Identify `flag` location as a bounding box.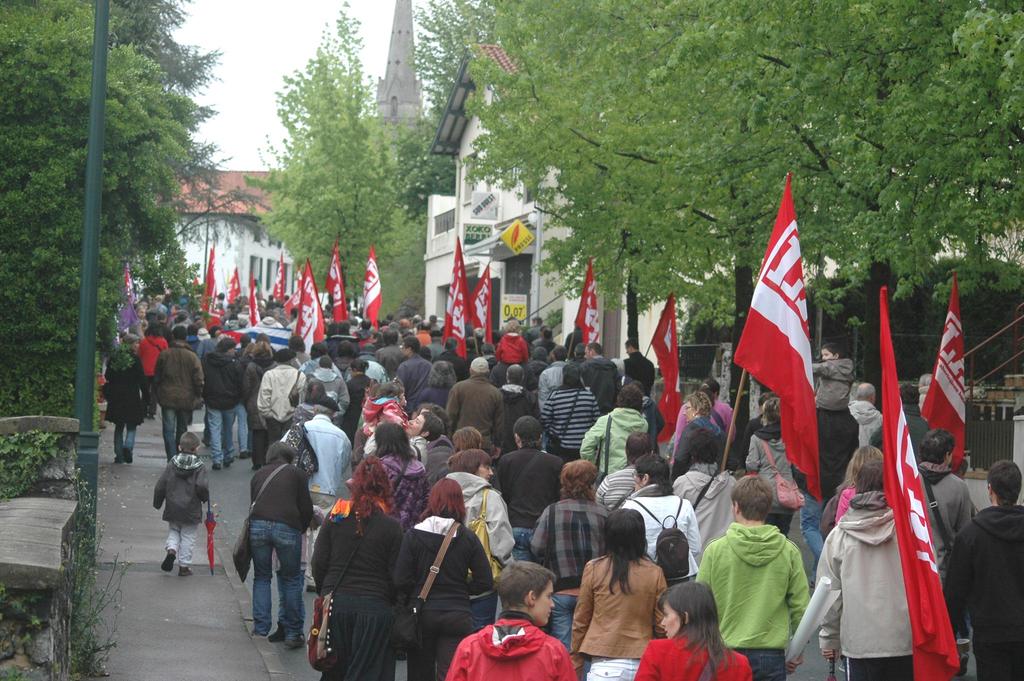
<bbox>360, 249, 390, 334</bbox>.
